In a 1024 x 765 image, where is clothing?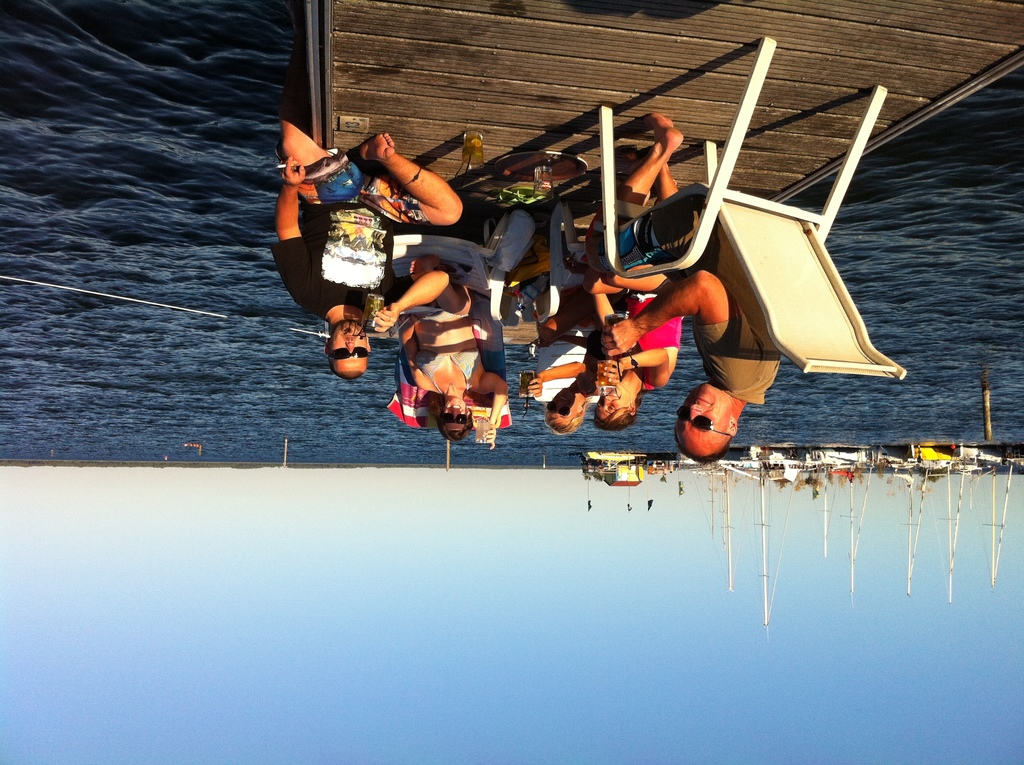
407/302/476/396.
